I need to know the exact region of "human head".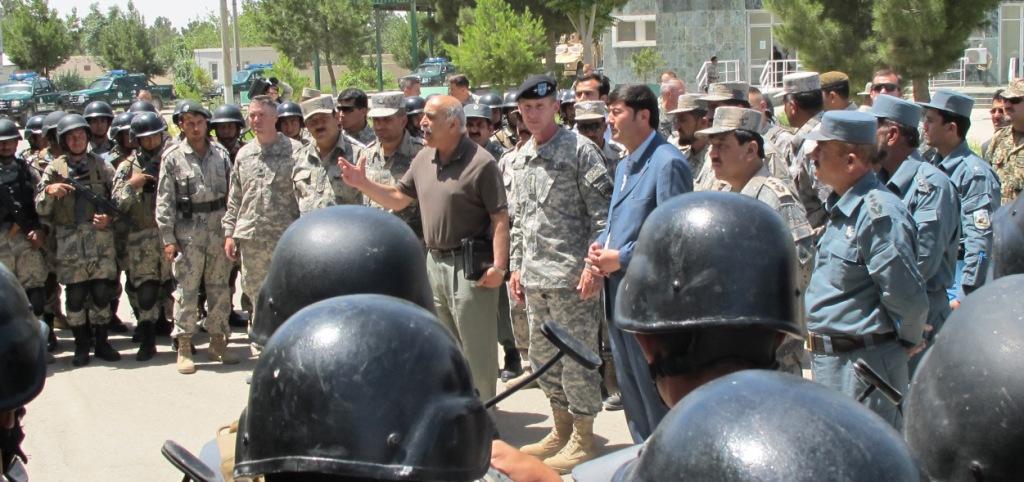
Region: detection(559, 86, 573, 122).
